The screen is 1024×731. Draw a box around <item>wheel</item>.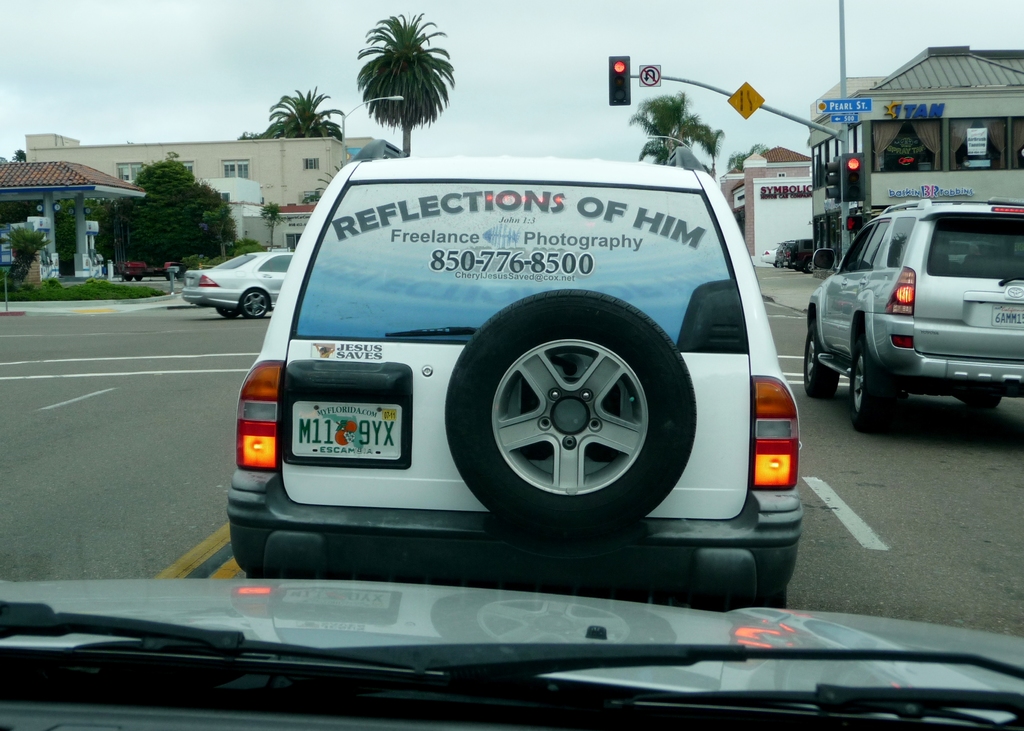
456/310/685/537.
